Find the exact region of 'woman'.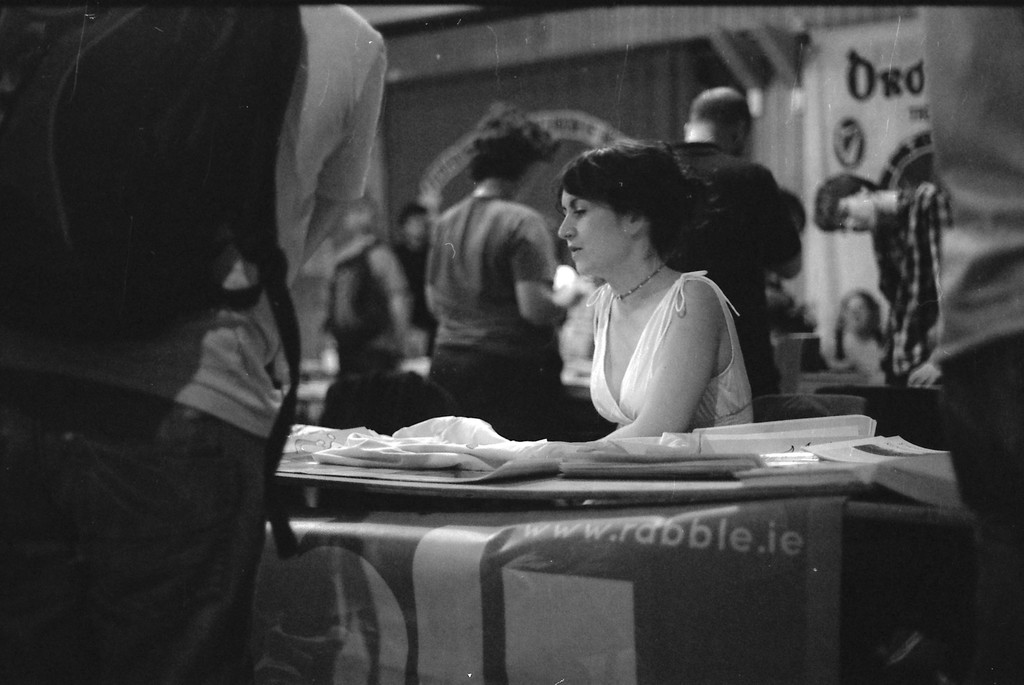
Exact region: crop(540, 149, 771, 442).
